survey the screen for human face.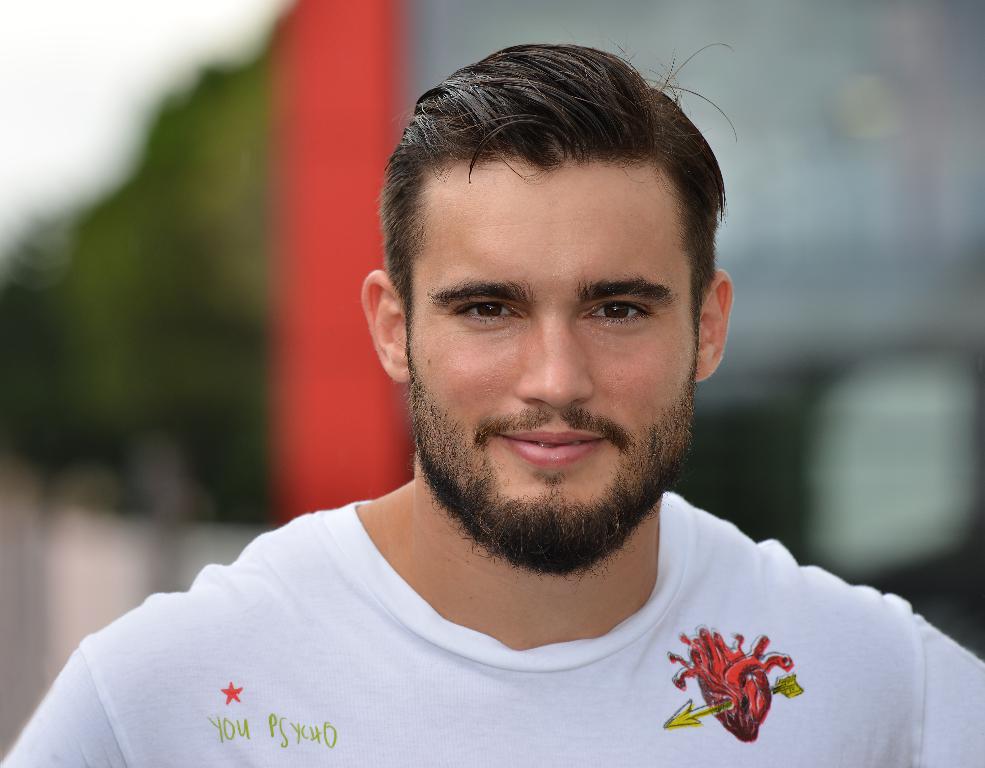
Survey found: locate(406, 163, 699, 568).
